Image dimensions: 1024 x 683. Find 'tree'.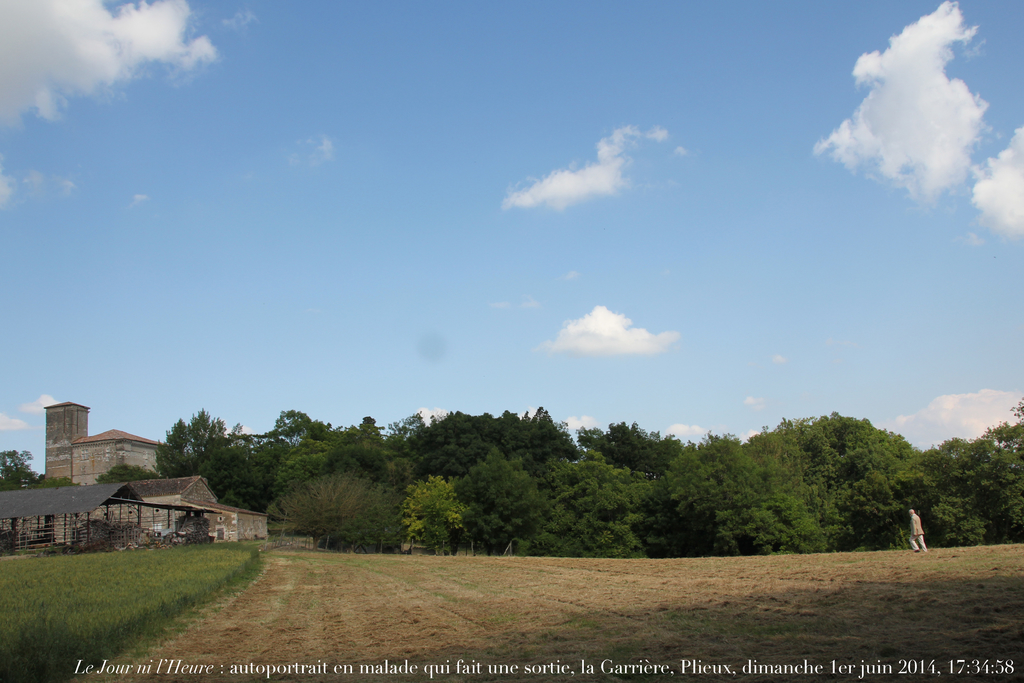
918,445,954,499.
